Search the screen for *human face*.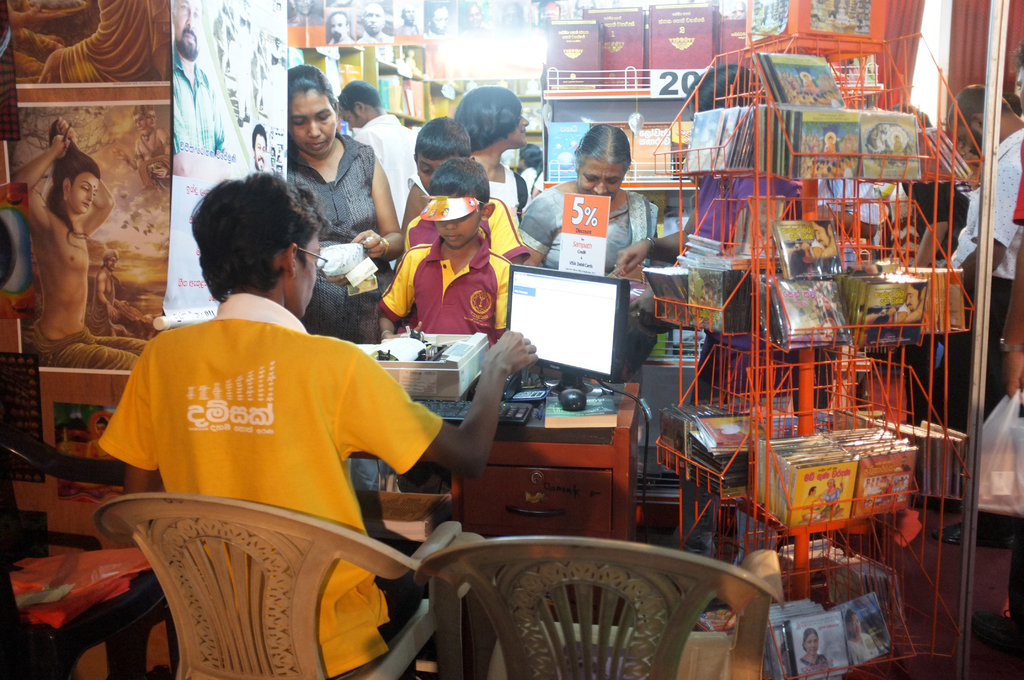
Found at Rect(365, 8, 385, 40).
